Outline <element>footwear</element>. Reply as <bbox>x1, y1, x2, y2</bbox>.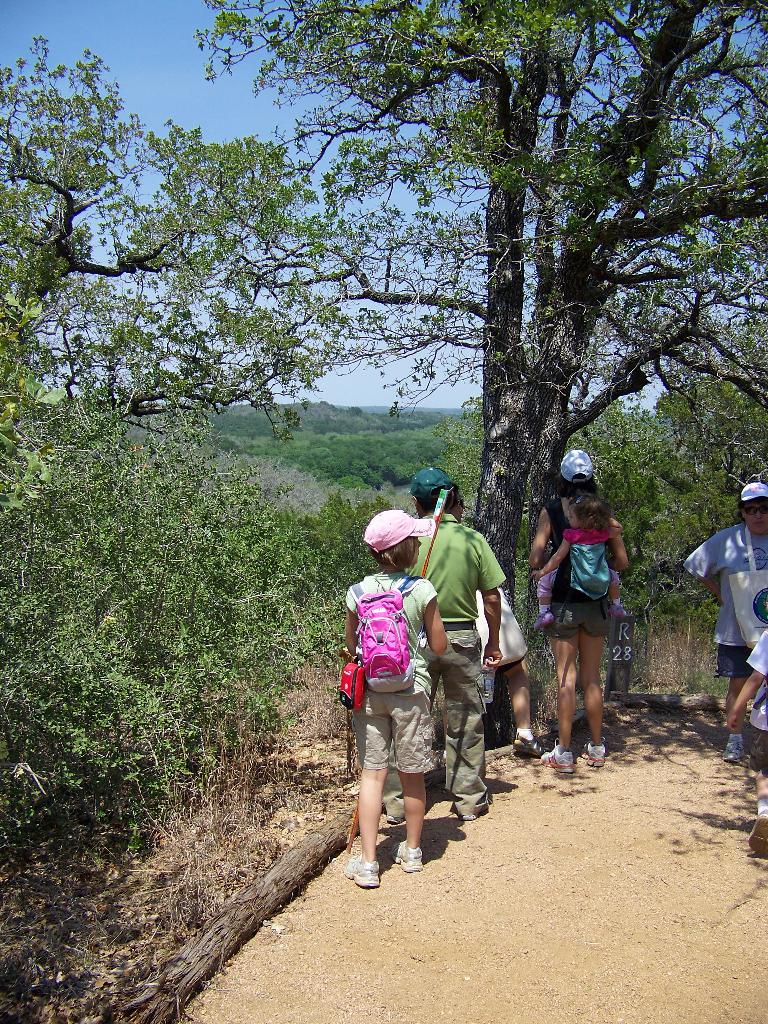
<bbox>725, 739, 746, 765</bbox>.
